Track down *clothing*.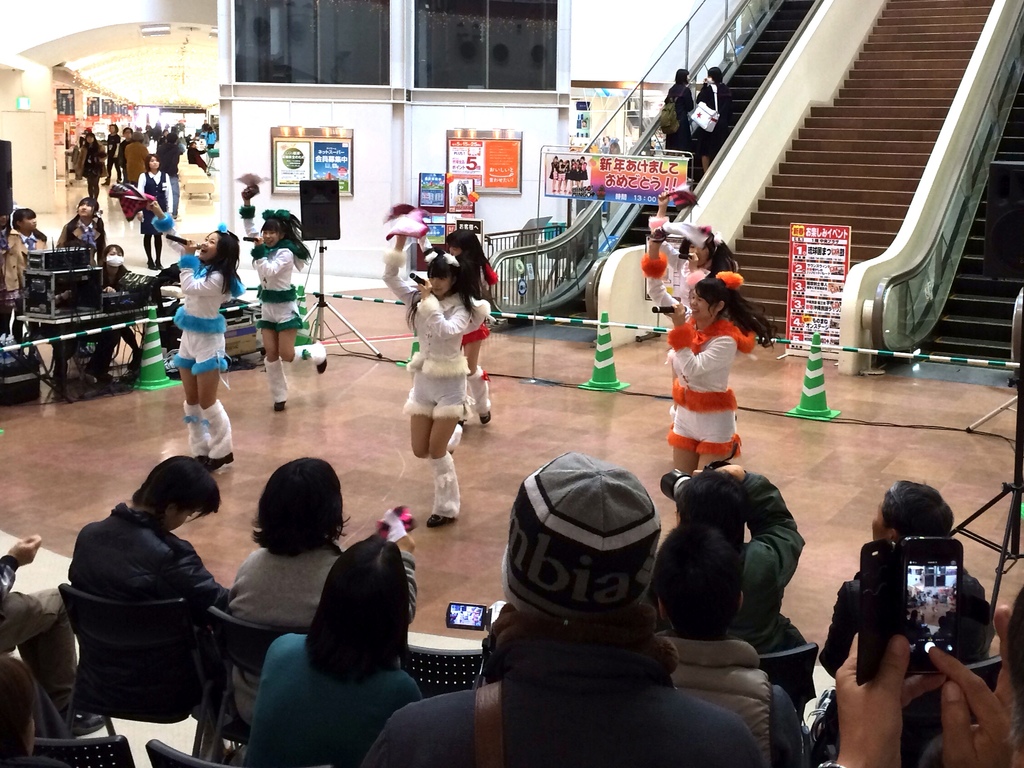
Tracked to (left=387, top=241, right=477, bottom=424).
